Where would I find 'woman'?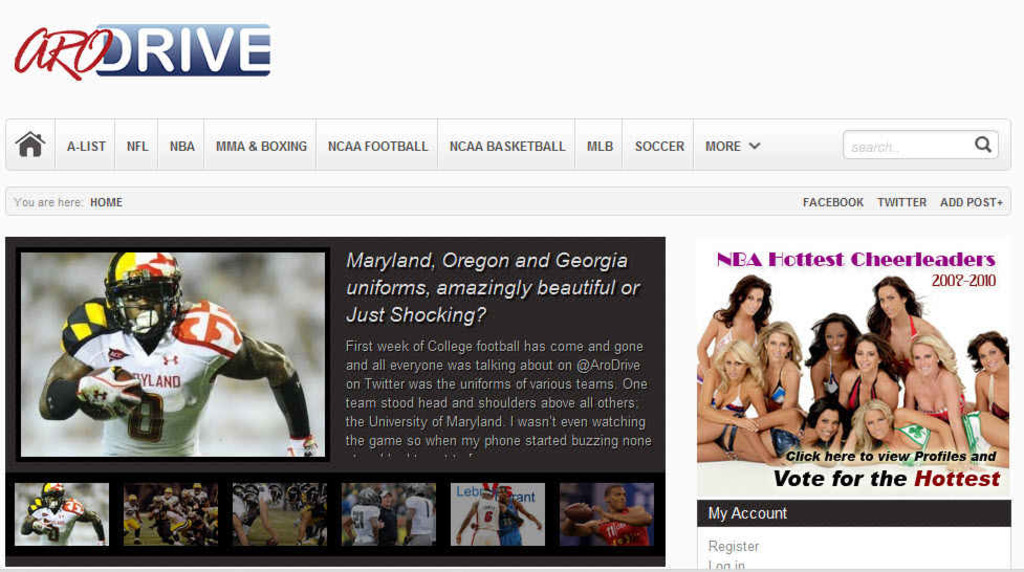
At bbox(901, 328, 978, 463).
